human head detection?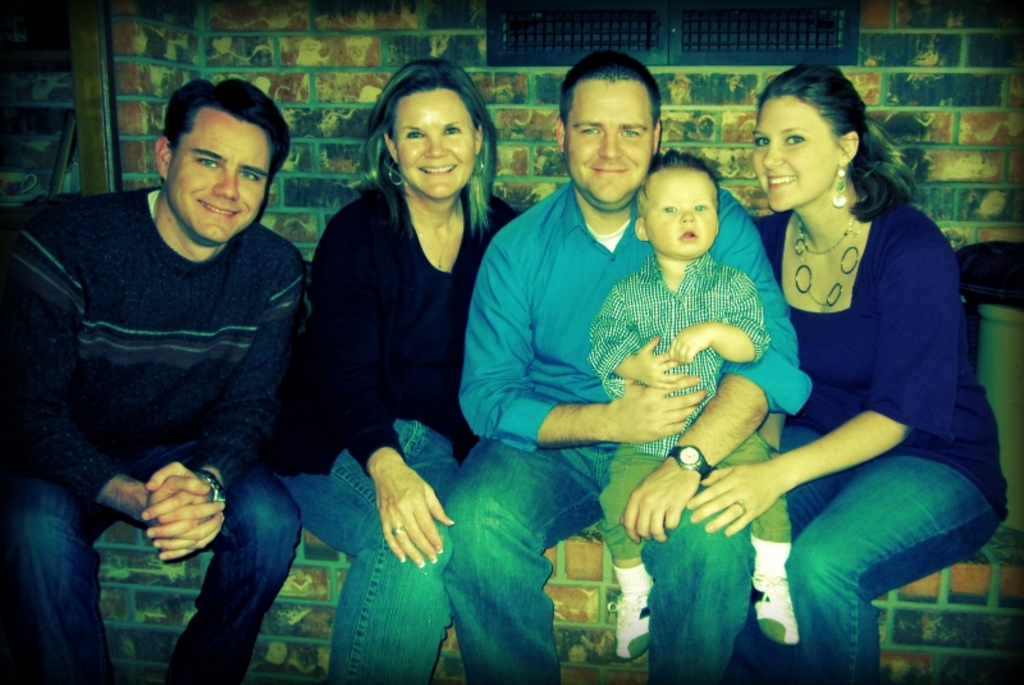
detection(745, 63, 876, 205)
